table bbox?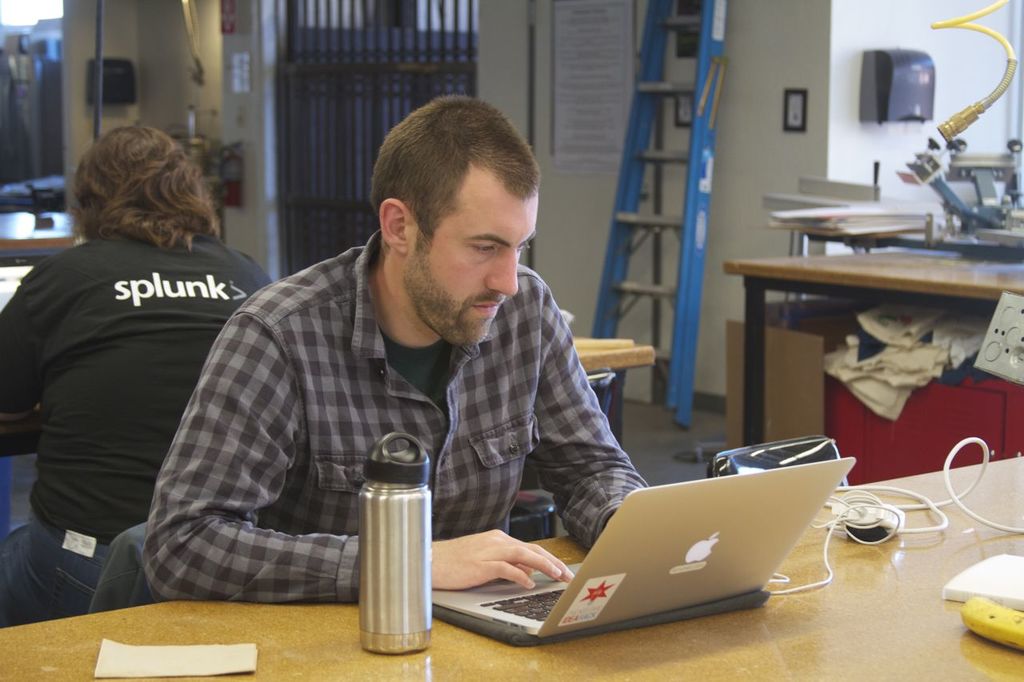
<bbox>0, 453, 1023, 681</bbox>
